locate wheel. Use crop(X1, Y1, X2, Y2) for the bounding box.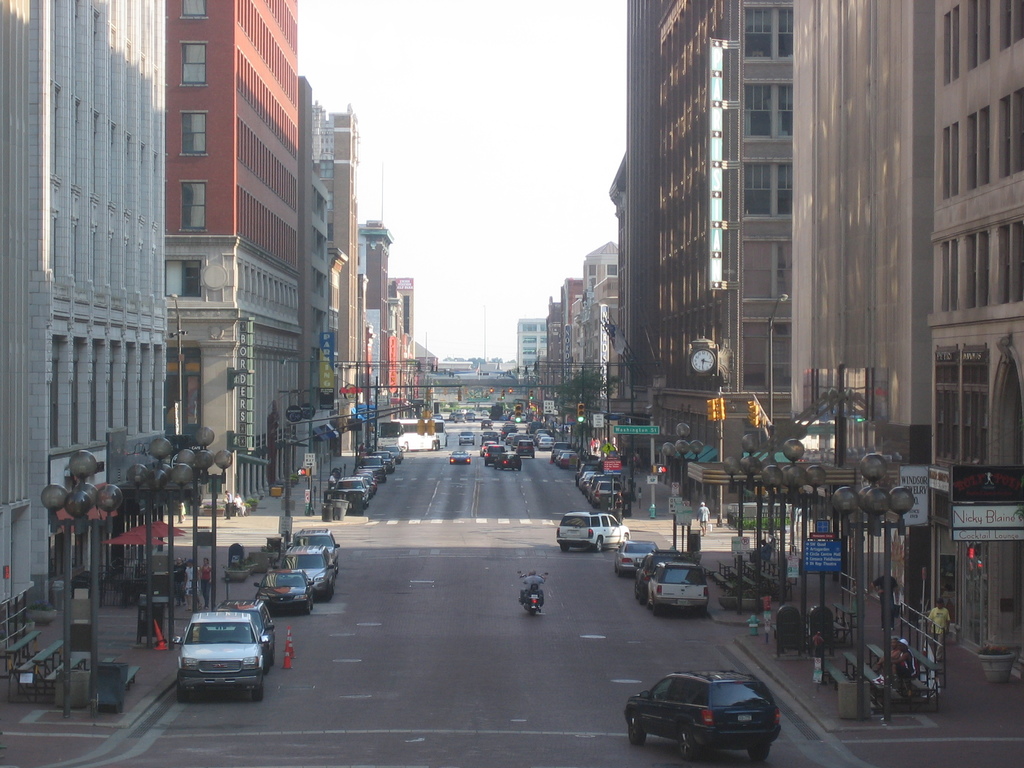
crop(460, 442, 463, 444).
